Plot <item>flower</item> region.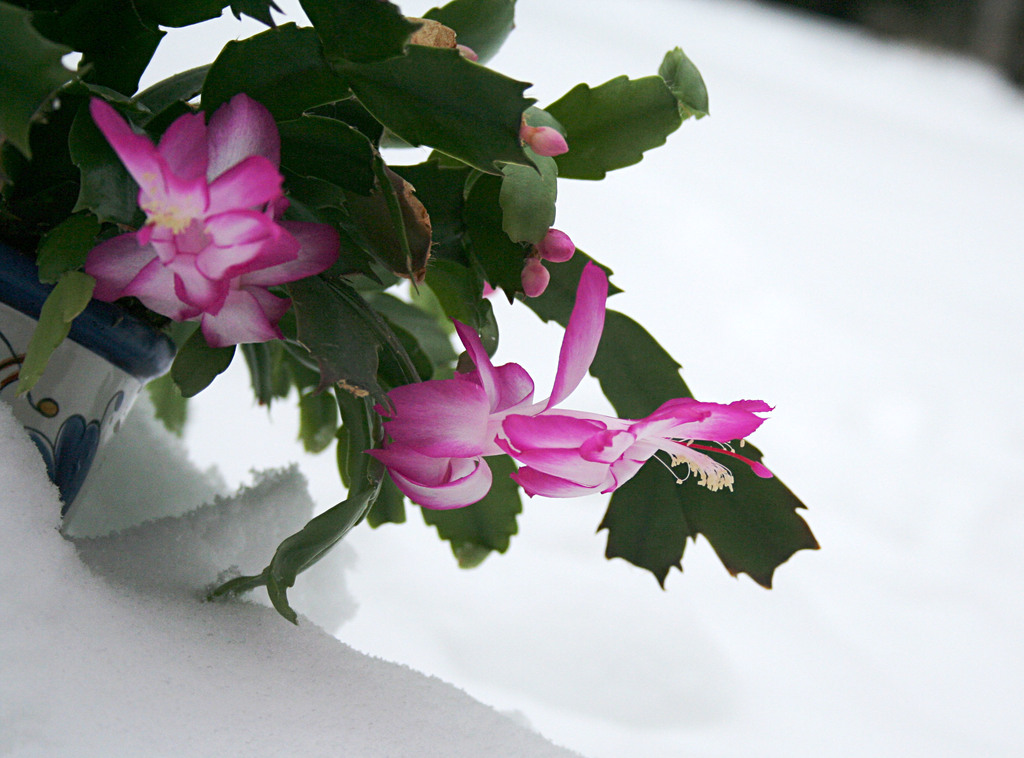
Plotted at (x1=516, y1=120, x2=573, y2=157).
